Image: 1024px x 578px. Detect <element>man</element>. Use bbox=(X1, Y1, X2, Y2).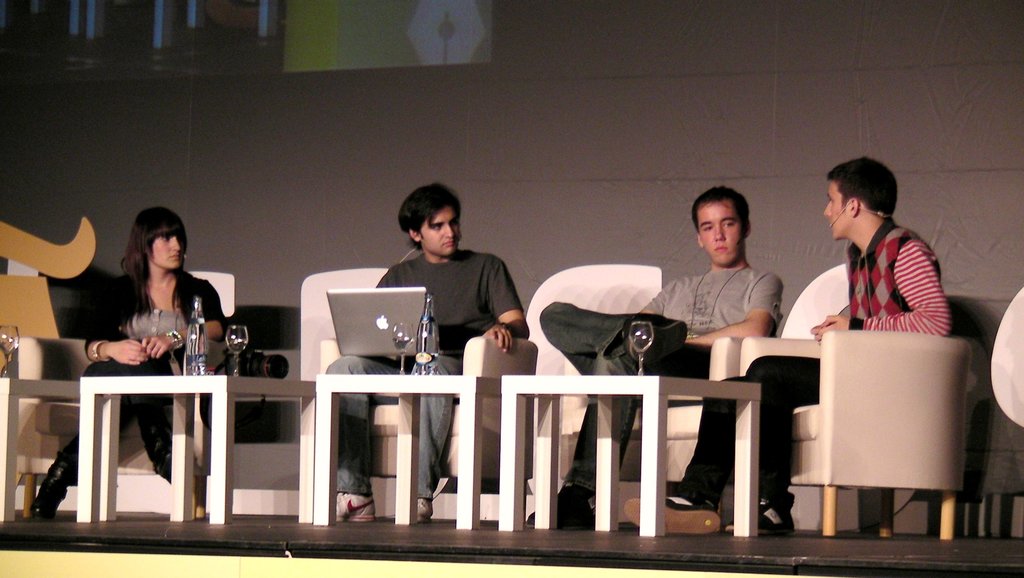
bbox=(530, 183, 787, 555).
